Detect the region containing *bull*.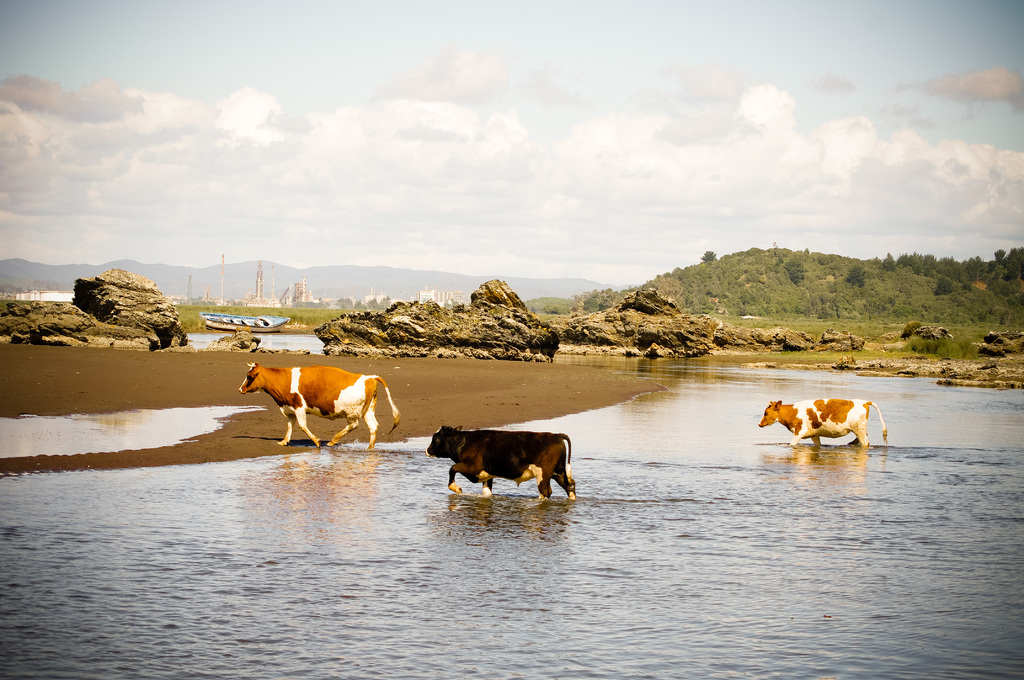
239:362:399:457.
